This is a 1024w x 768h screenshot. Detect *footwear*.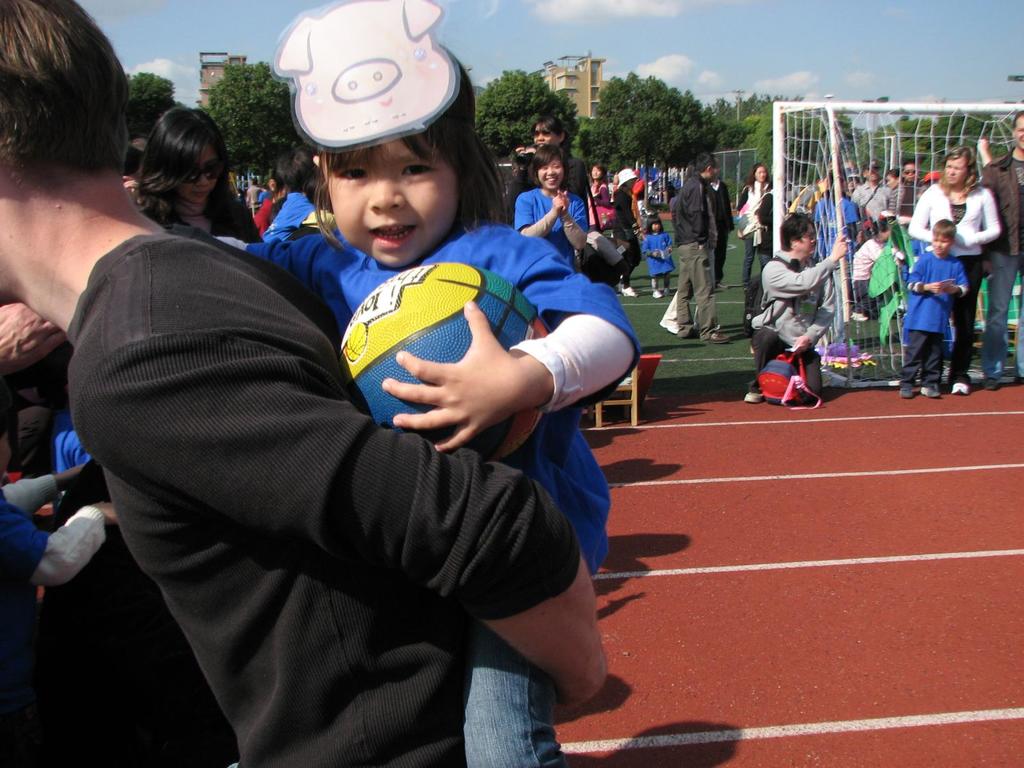
x1=954 y1=377 x2=970 y2=398.
